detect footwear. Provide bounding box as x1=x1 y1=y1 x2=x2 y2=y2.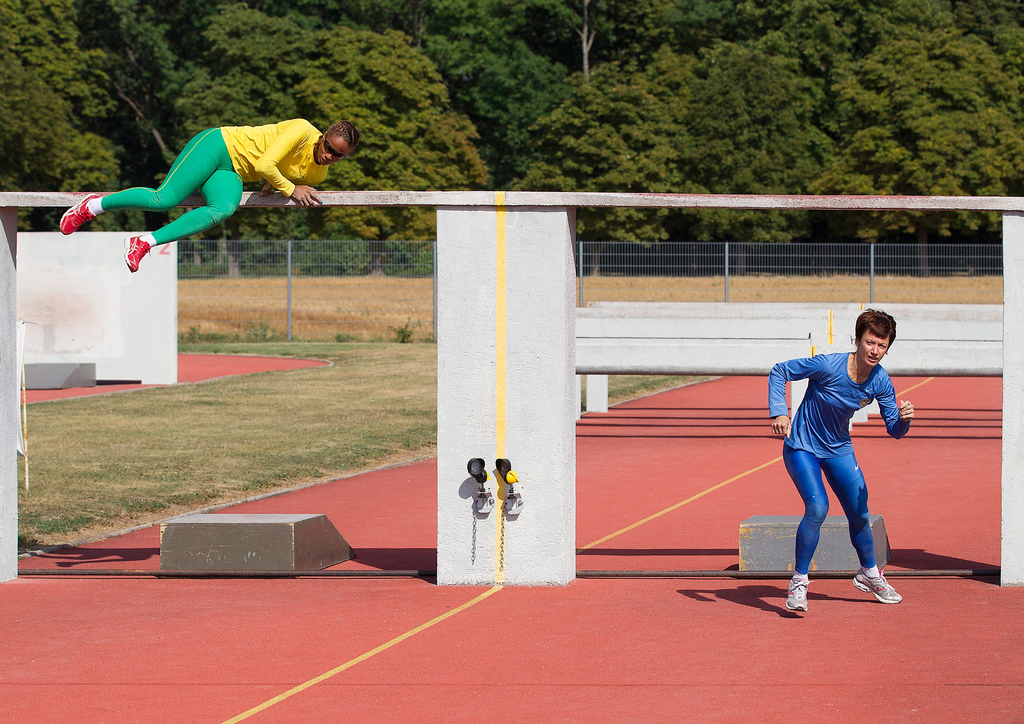
x1=789 y1=576 x2=811 y2=611.
